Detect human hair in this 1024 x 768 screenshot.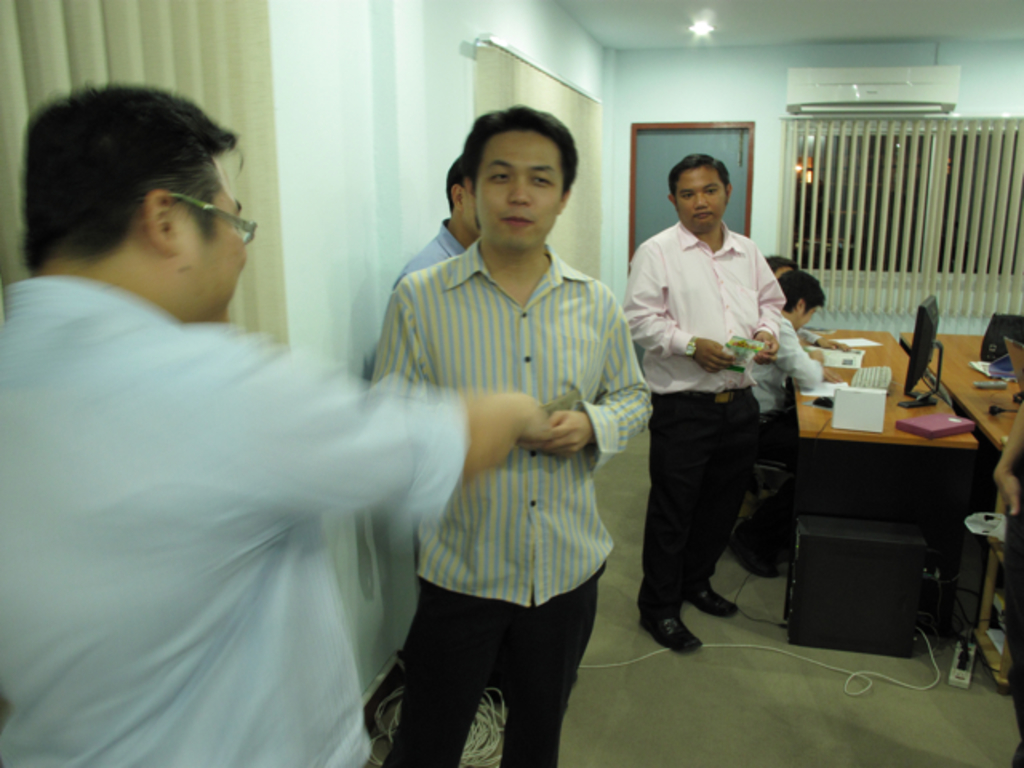
Detection: <box>765,254,795,278</box>.
